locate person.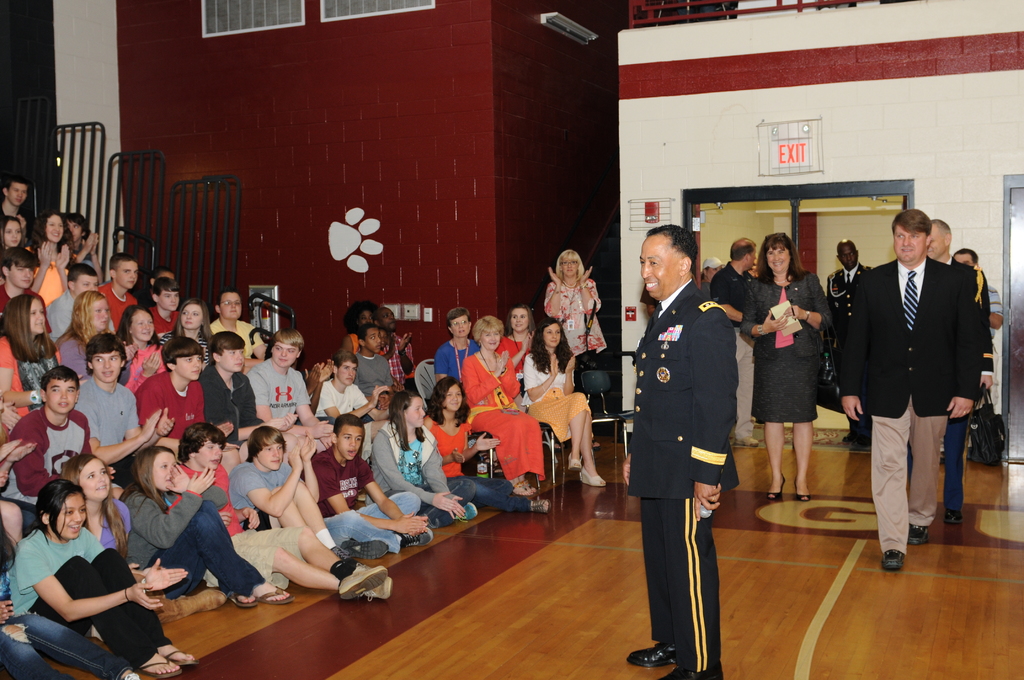
Bounding box: BBox(836, 208, 979, 565).
